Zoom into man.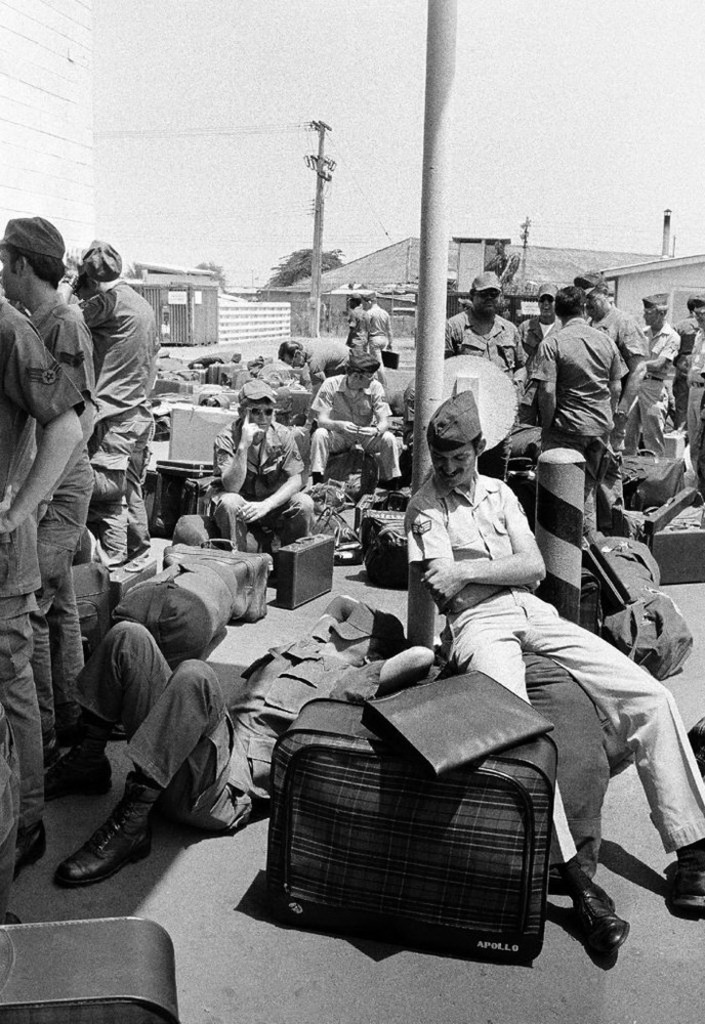
Zoom target: (left=0, top=213, right=96, bottom=769).
